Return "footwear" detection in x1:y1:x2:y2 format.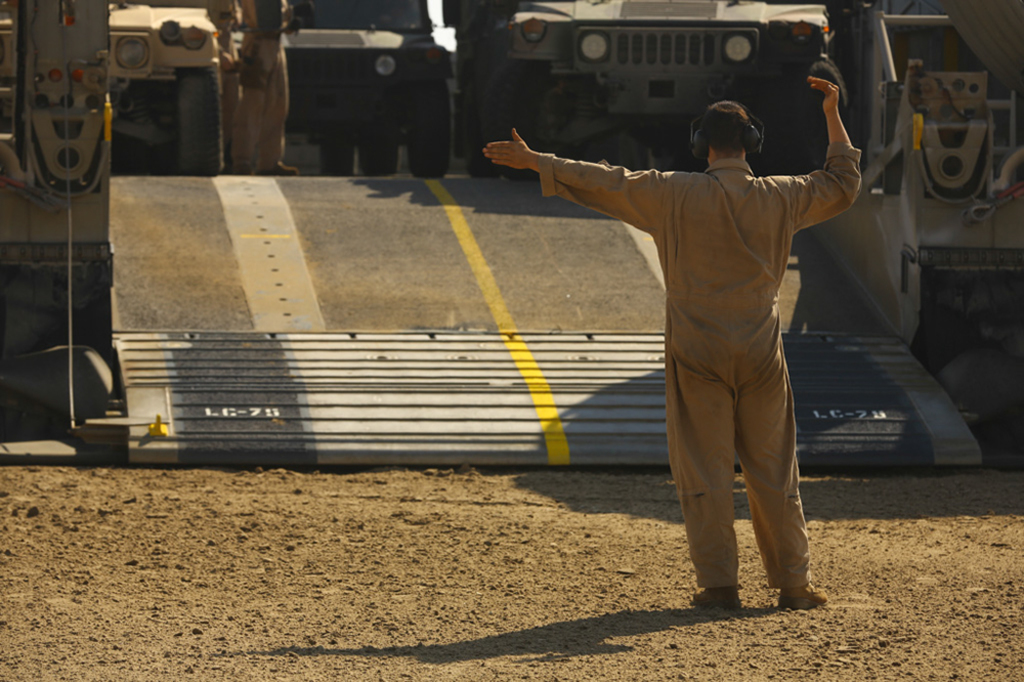
778:582:826:608.
